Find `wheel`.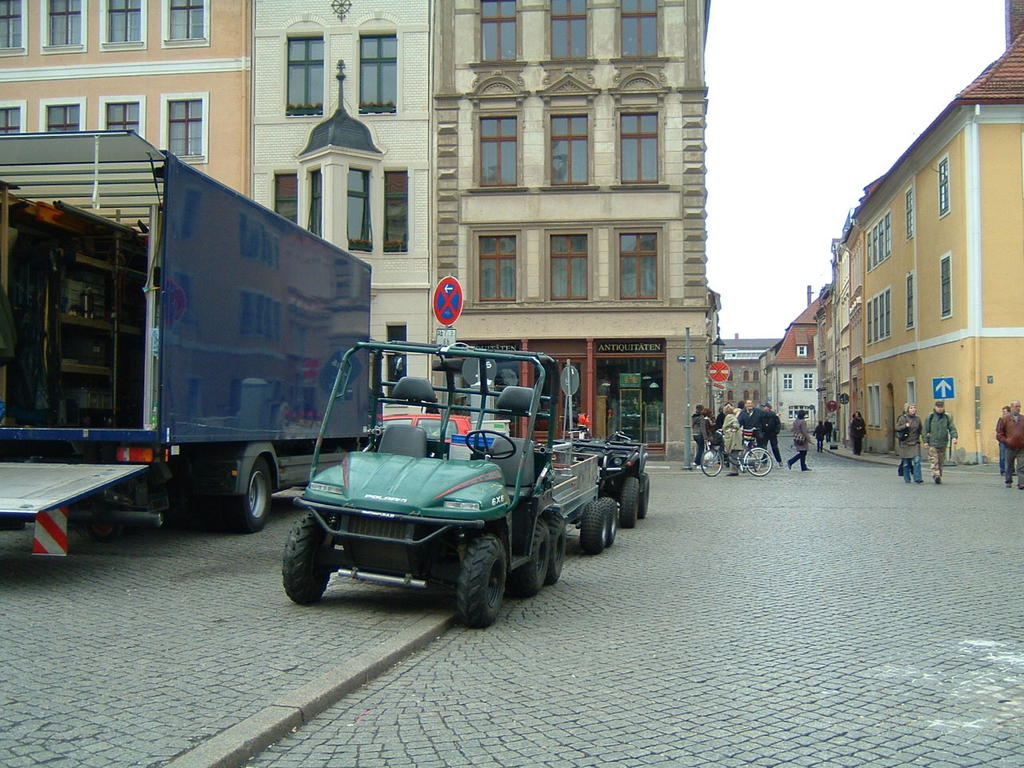
bbox(511, 522, 547, 598).
